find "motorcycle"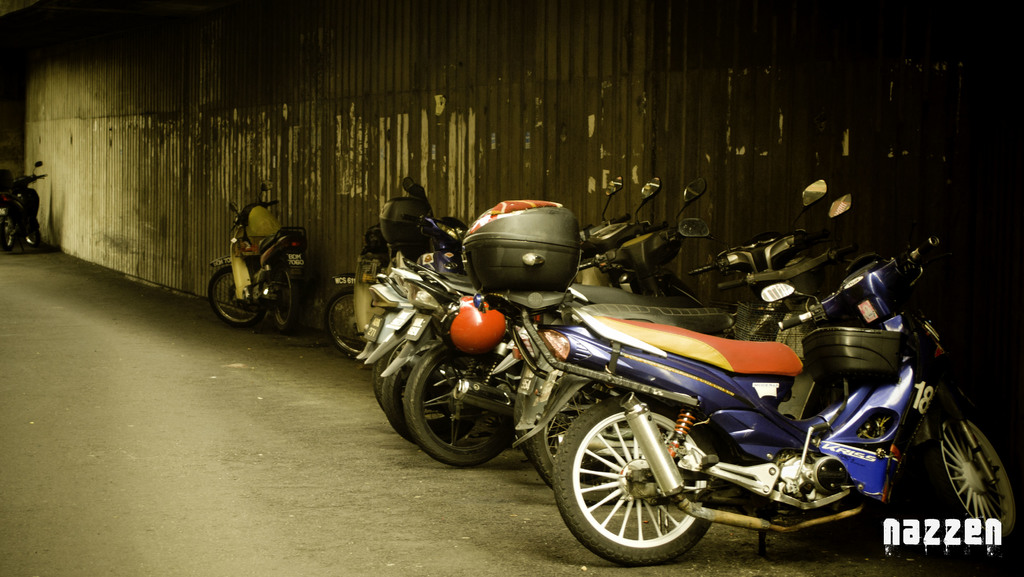
(207, 179, 304, 340)
